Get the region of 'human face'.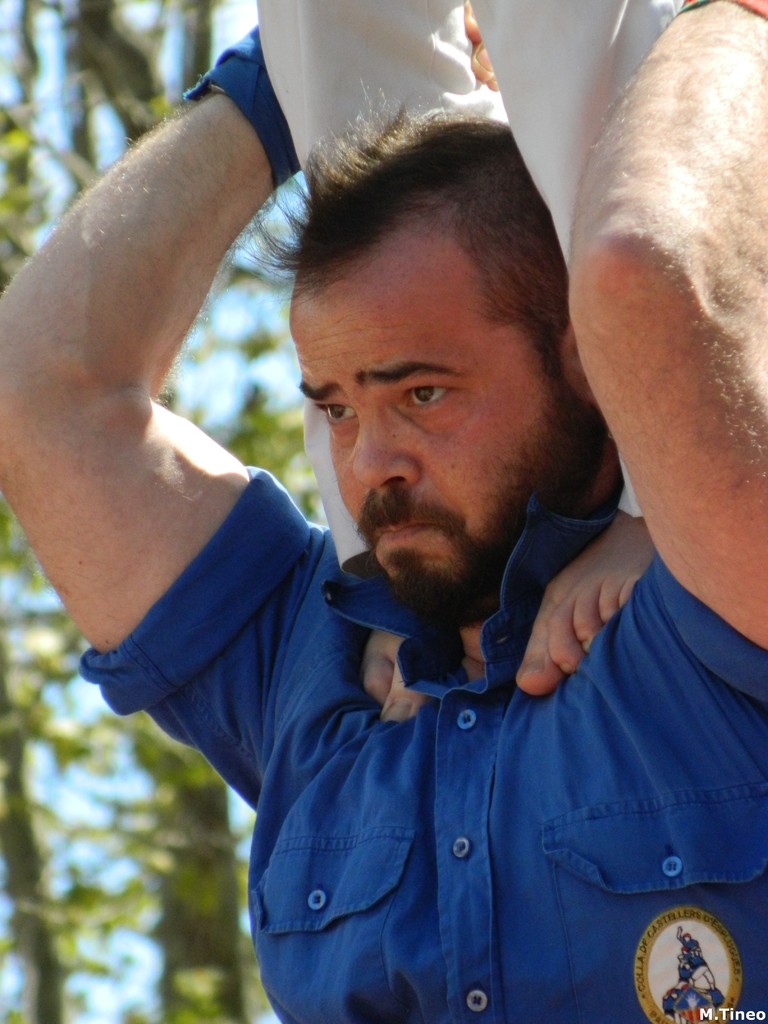
crop(284, 274, 561, 607).
